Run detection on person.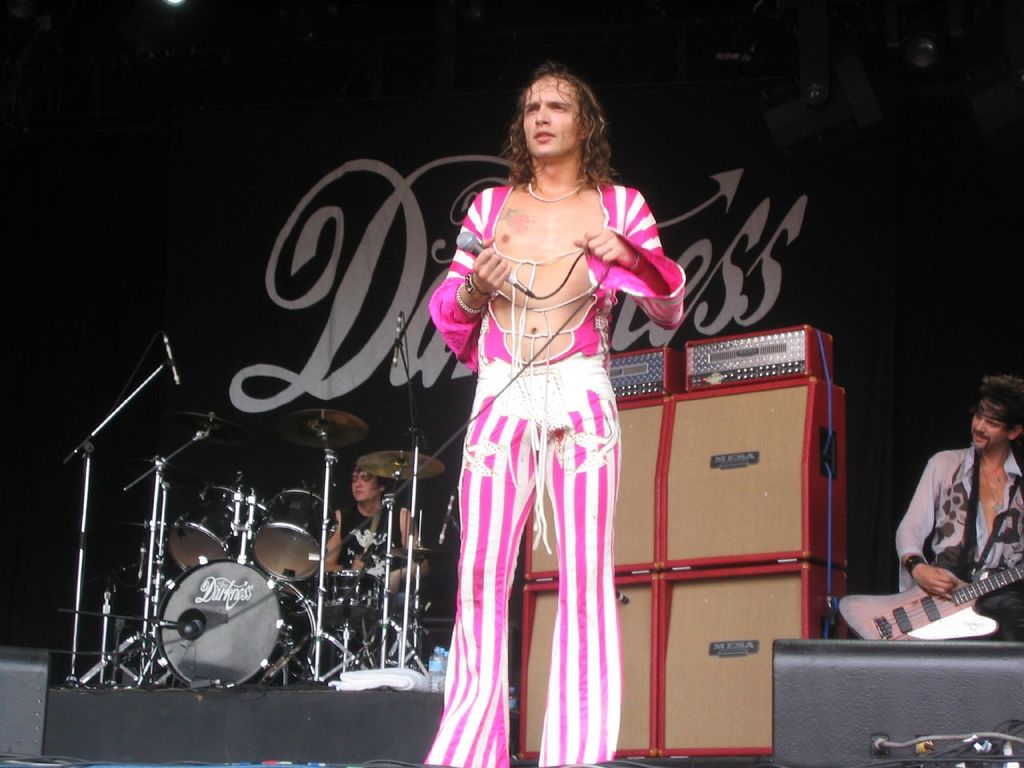
Result: select_region(330, 461, 426, 581).
